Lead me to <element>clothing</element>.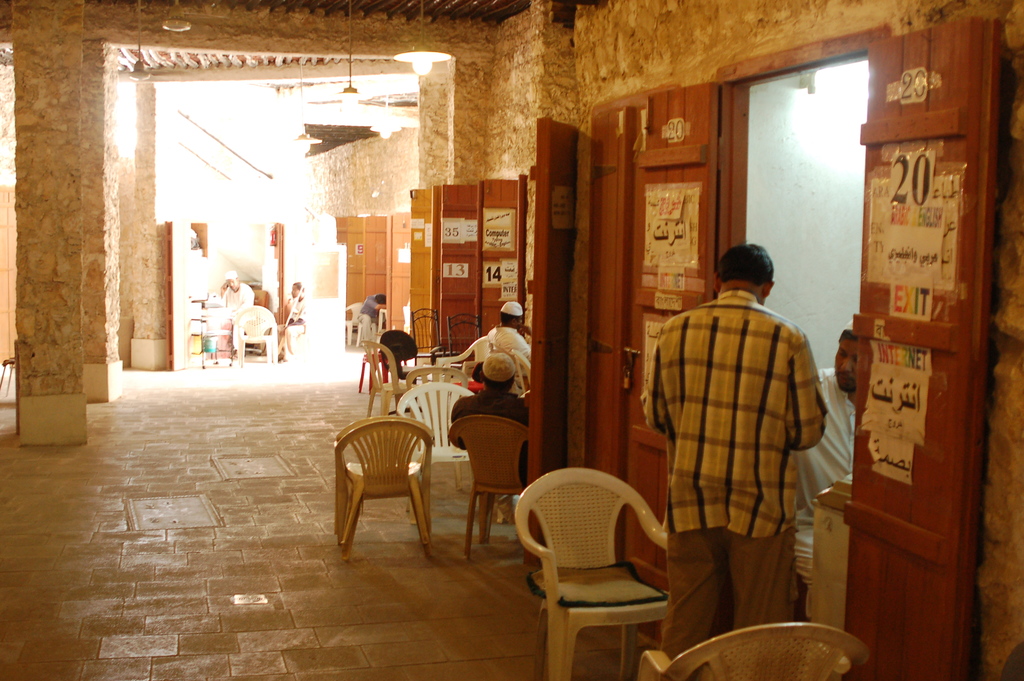
Lead to l=490, t=325, r=531, b=365.
